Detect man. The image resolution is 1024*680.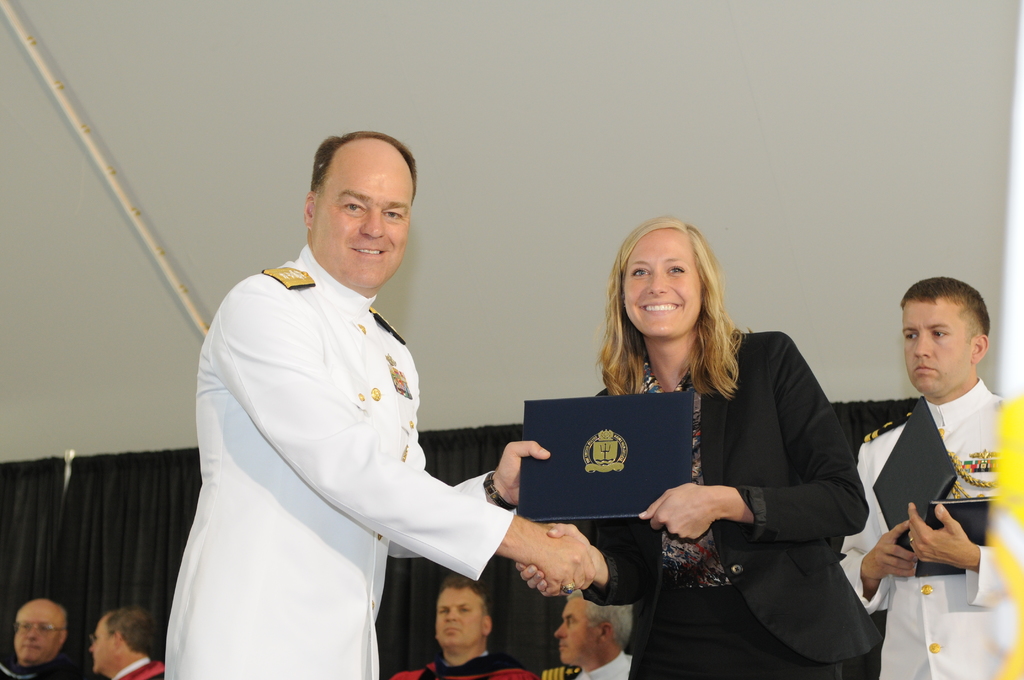
(left=163, top=124, right=598, bottom=679).
